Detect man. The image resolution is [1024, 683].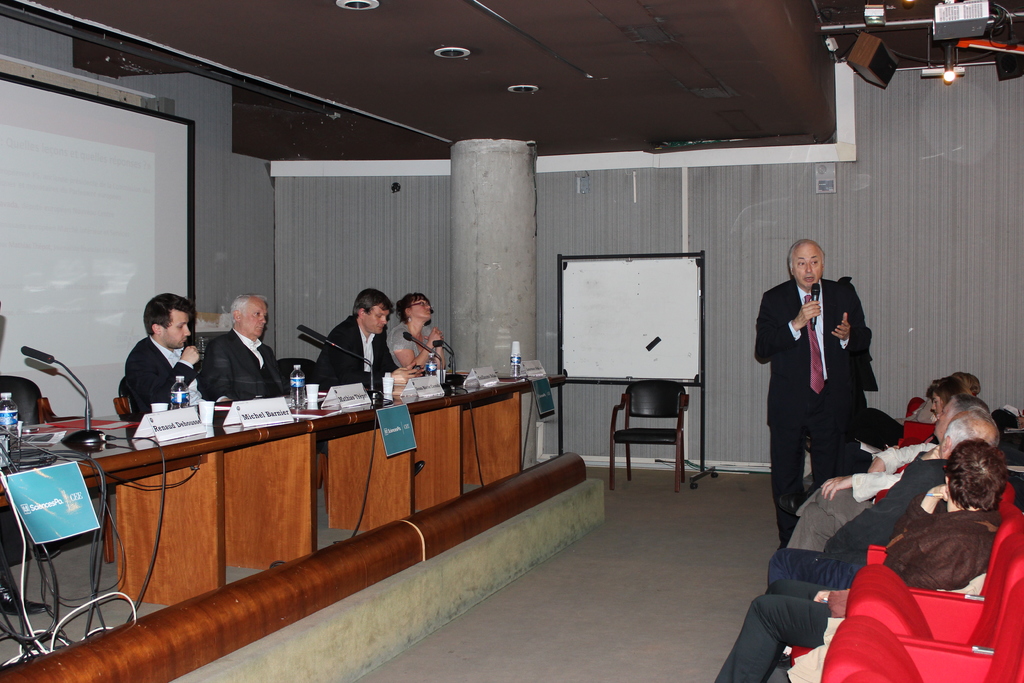
left=713, top=441, right=1007, bottom=681.
